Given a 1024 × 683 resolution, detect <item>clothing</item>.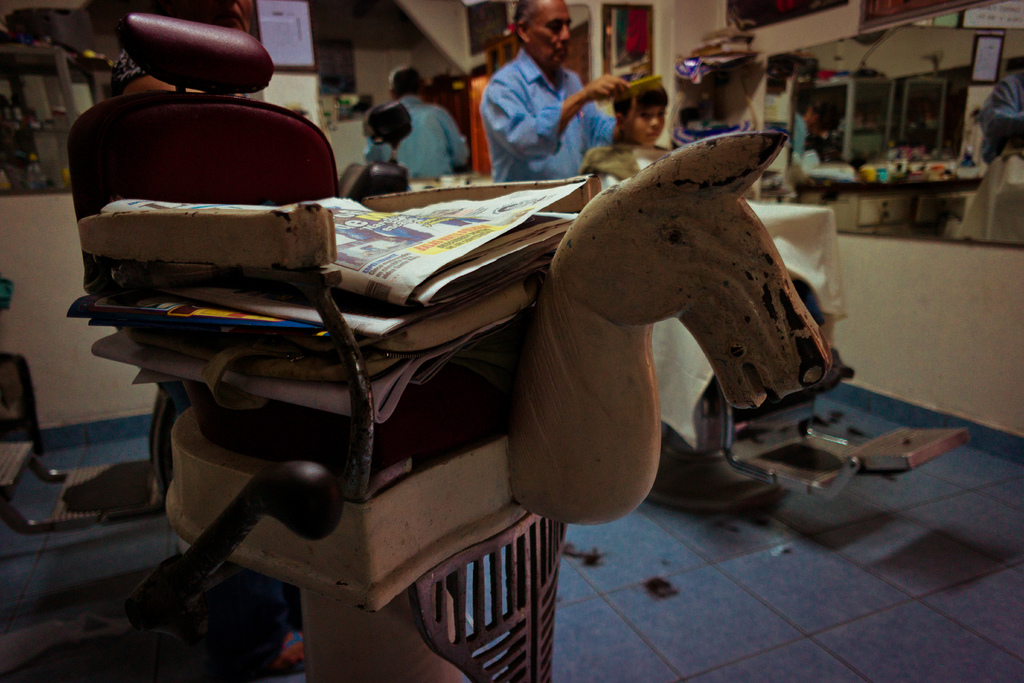
<bbox>979, 70, 1023, 163</bbox>.
